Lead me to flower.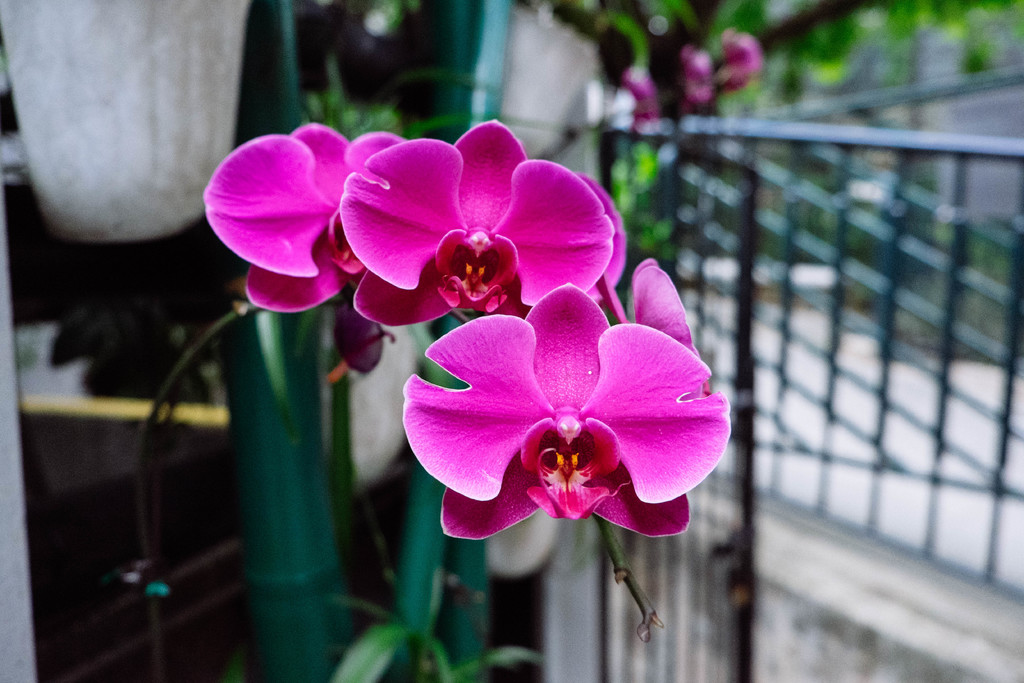
Lead to box=[403, 284, 717, 558].
